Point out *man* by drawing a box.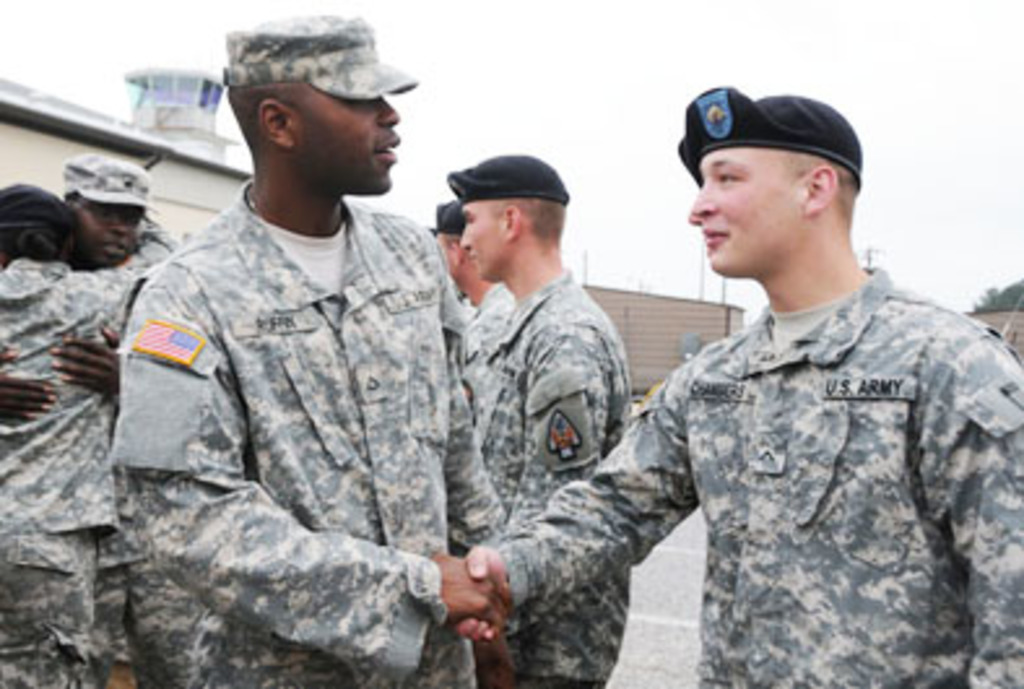
x1=444, y1=78, x2=1021, y2=686.
